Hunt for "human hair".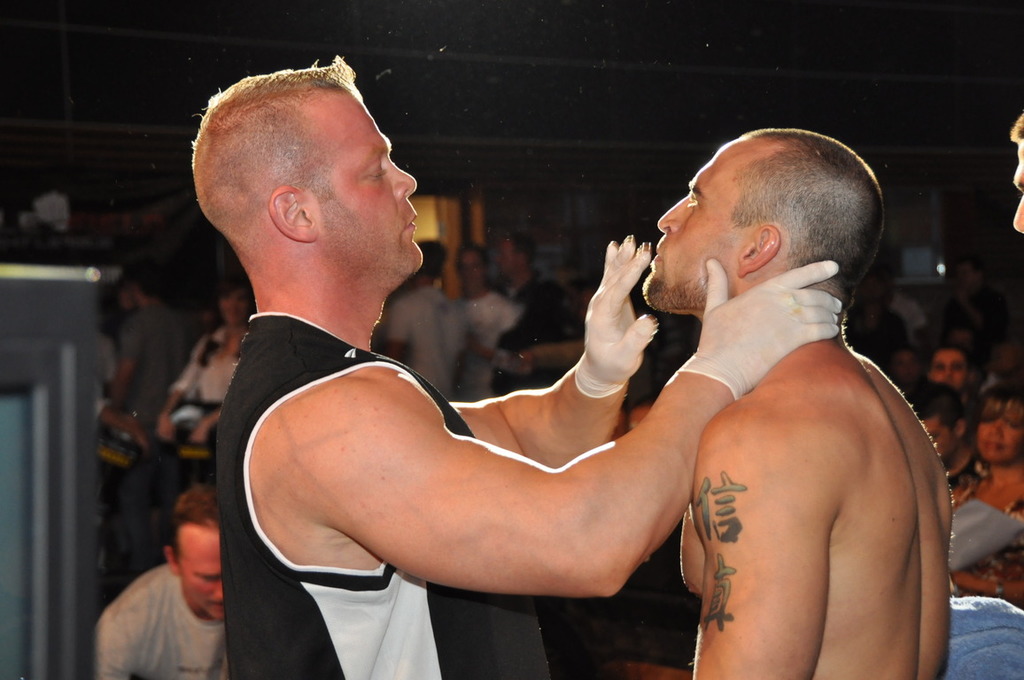
Hunted down at (1009,113,1023,143).
